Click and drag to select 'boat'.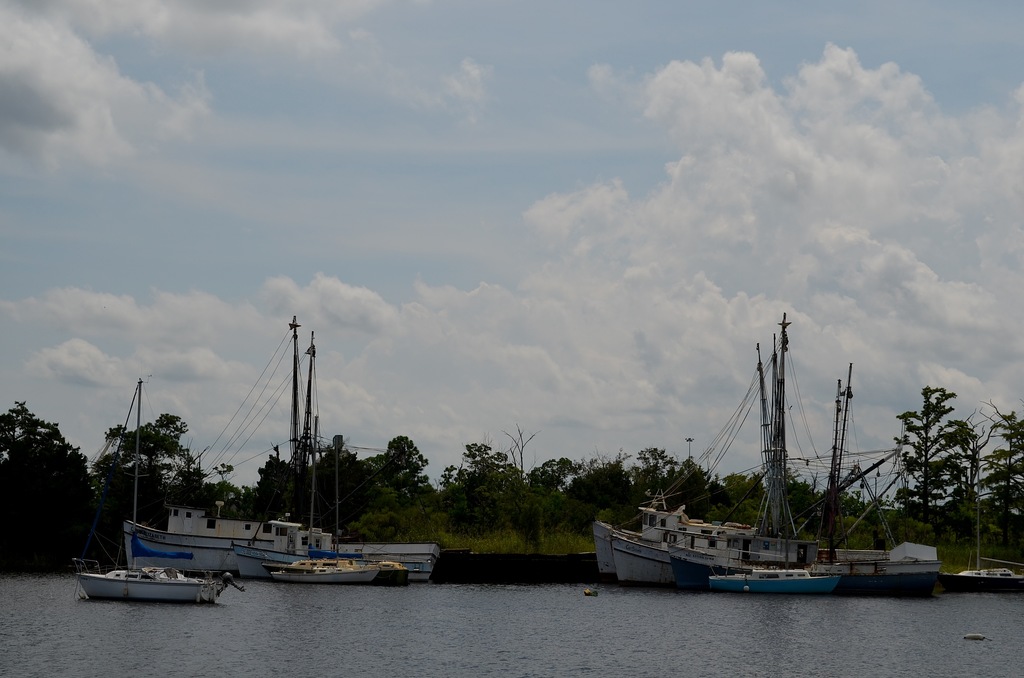
Selection: 118, 311, 338, 572.
